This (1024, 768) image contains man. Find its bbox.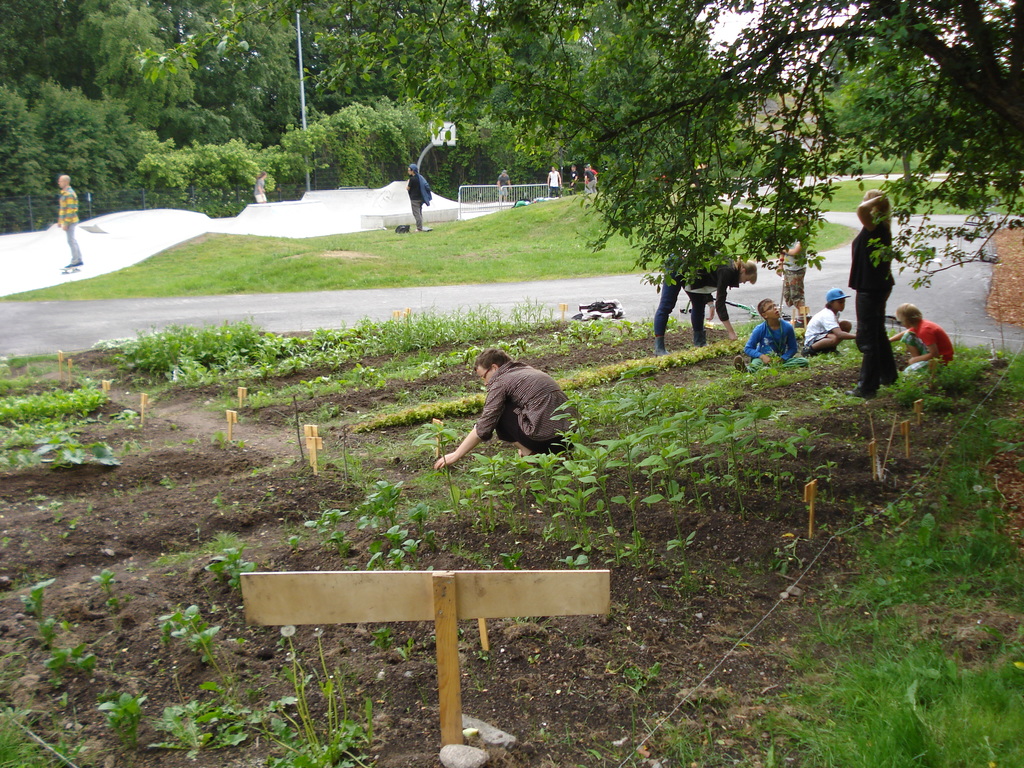
{"x1": 57, "y1": 178, "x2": 90, "y2": 268}.
